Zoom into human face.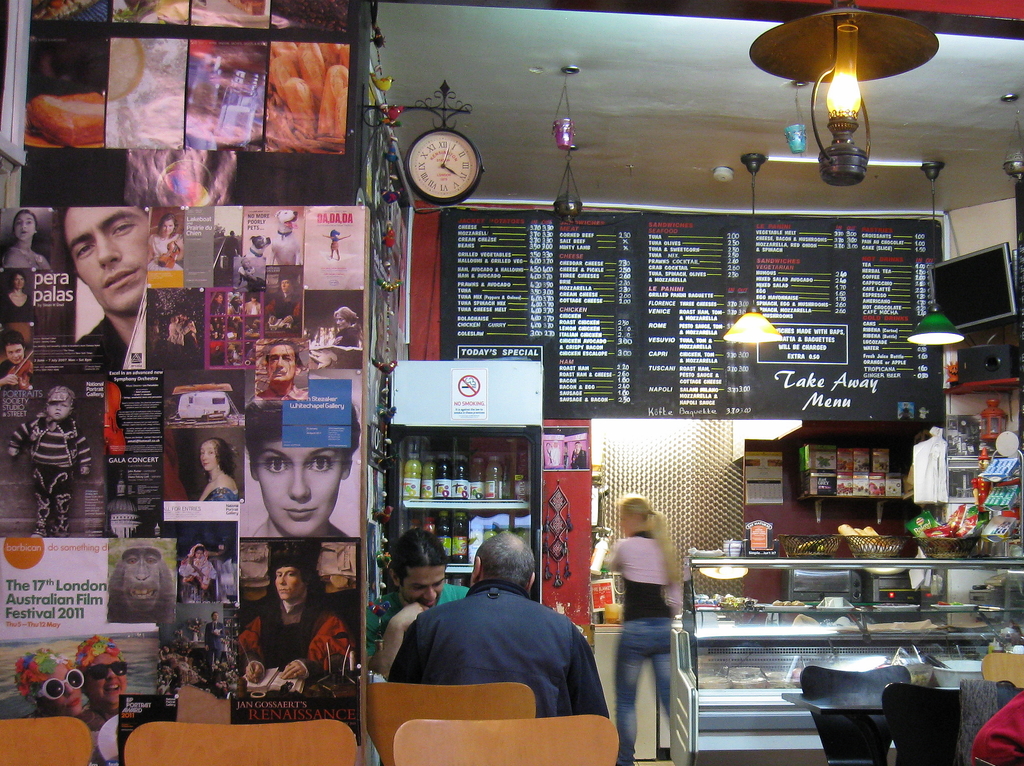
Zoom target: [47,399,72,421].
